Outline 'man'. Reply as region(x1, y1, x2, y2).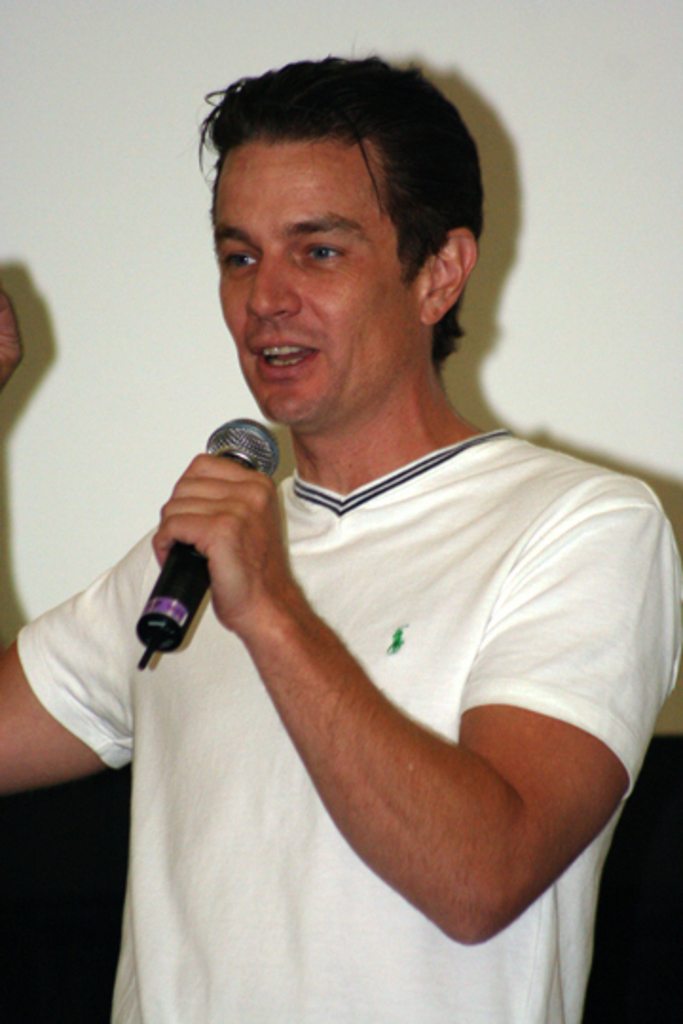
region(0, 53, 681, 1022).
